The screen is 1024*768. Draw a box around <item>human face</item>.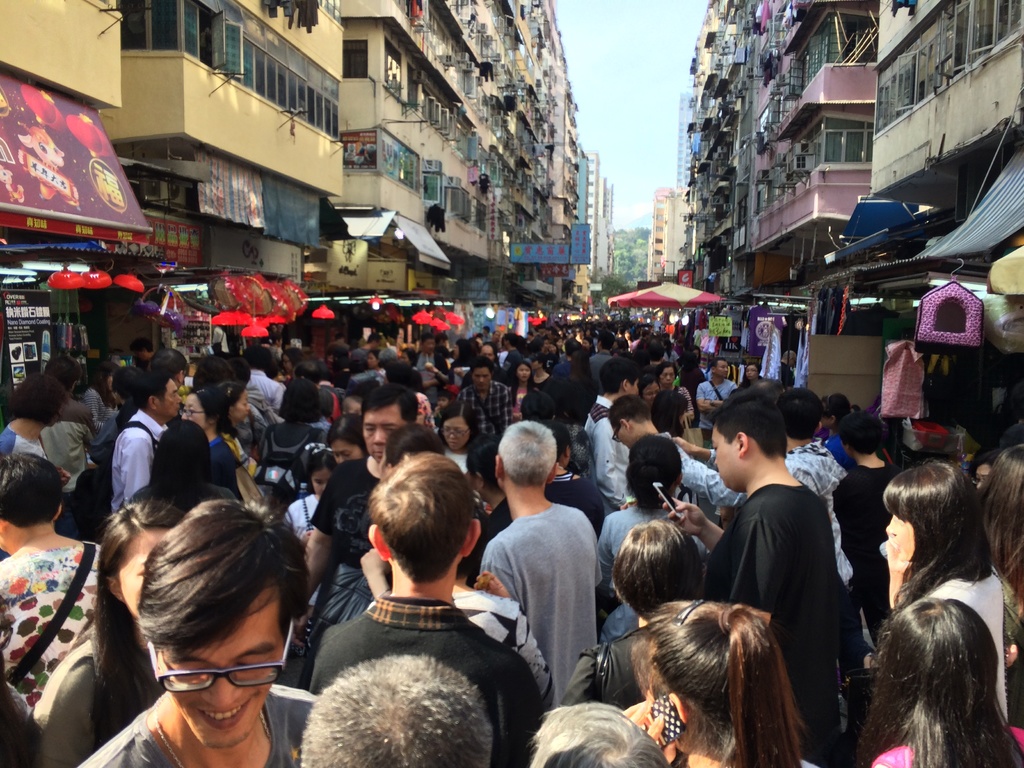
crop(153, 584, 286, 748).
